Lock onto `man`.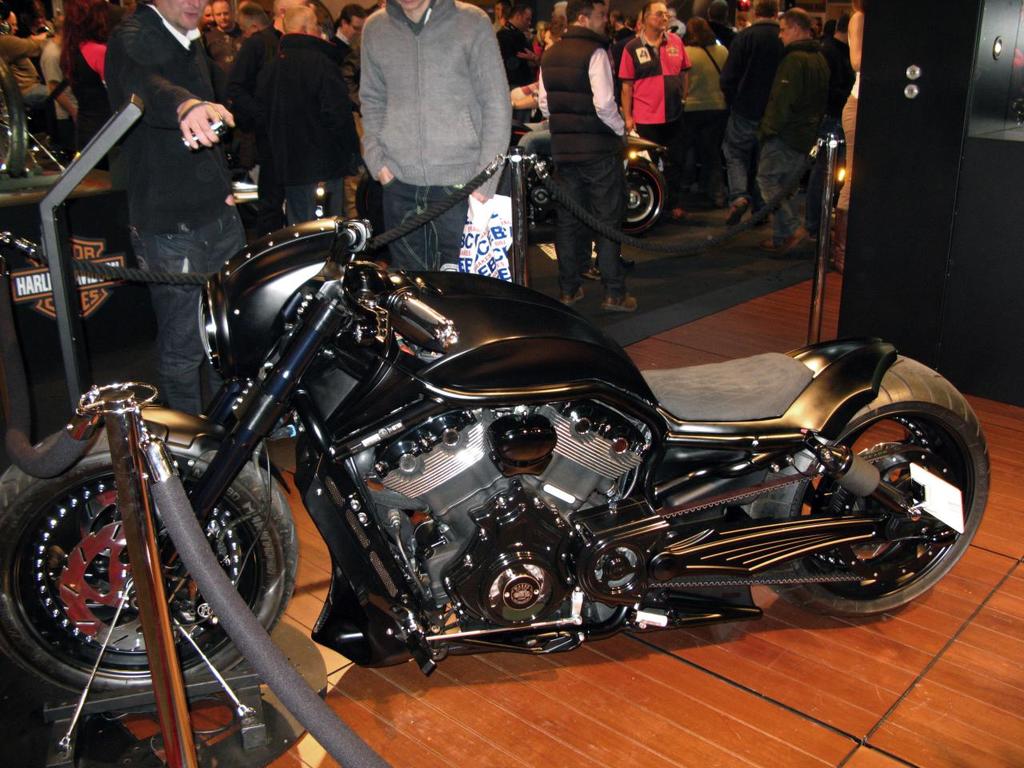
Locked: 329, 9, 530, 223.
